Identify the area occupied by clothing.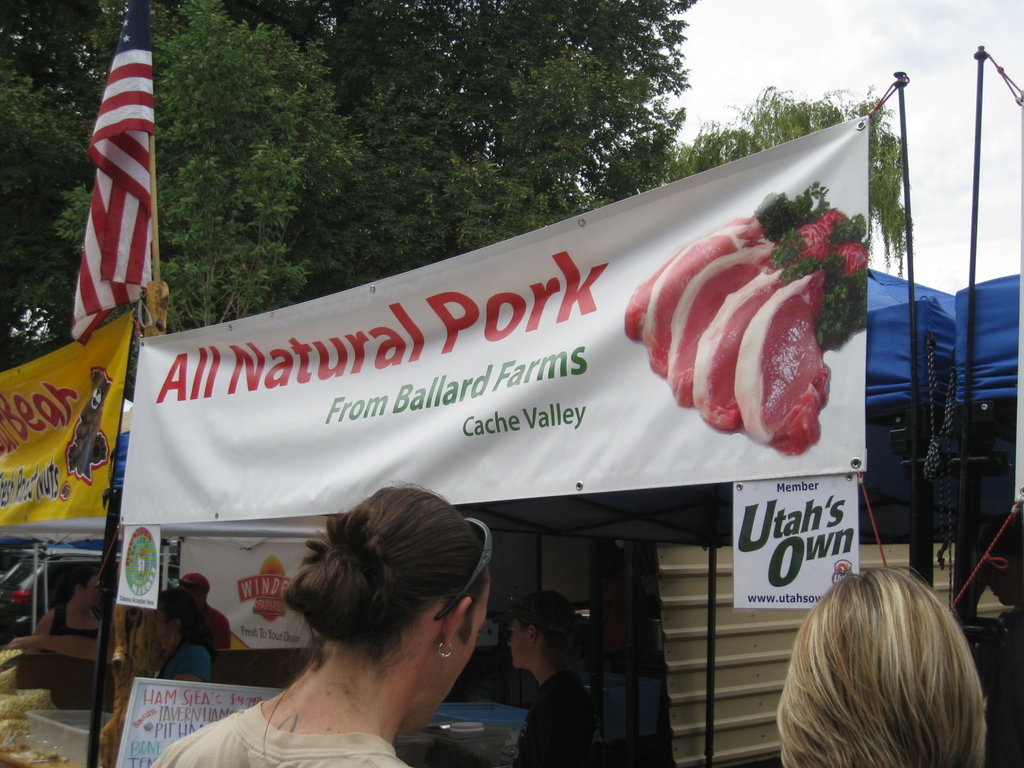
Area: region(513, 675, 597, 767).
